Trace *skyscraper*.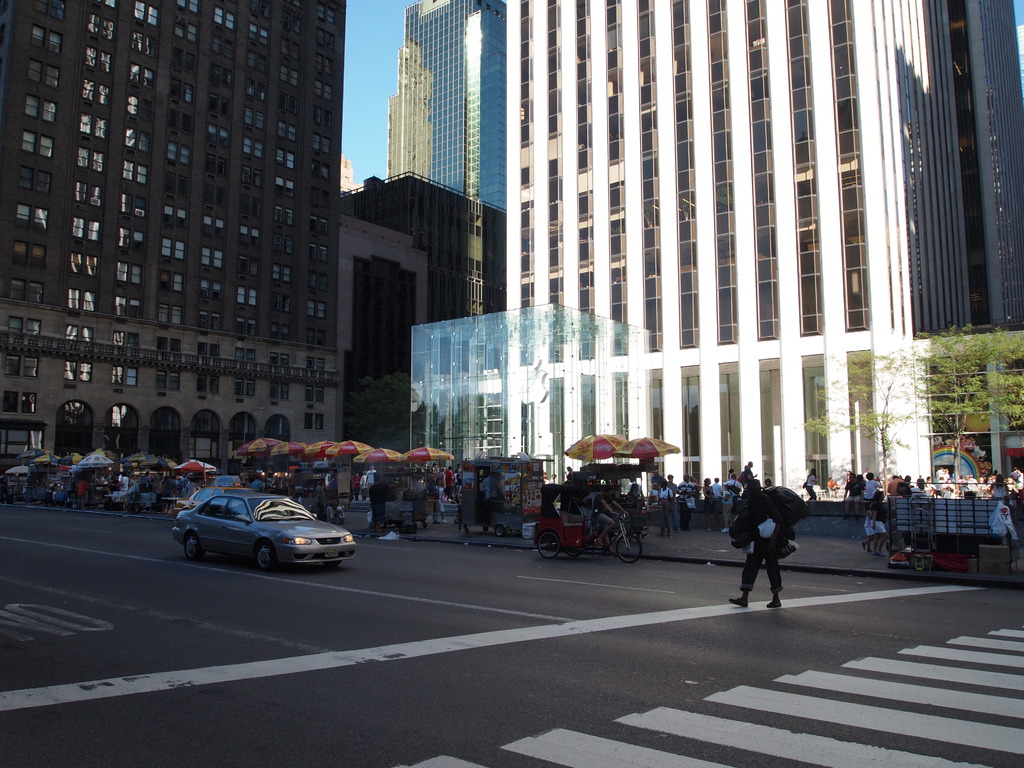
Traced to 436, 12, 989, 497.
